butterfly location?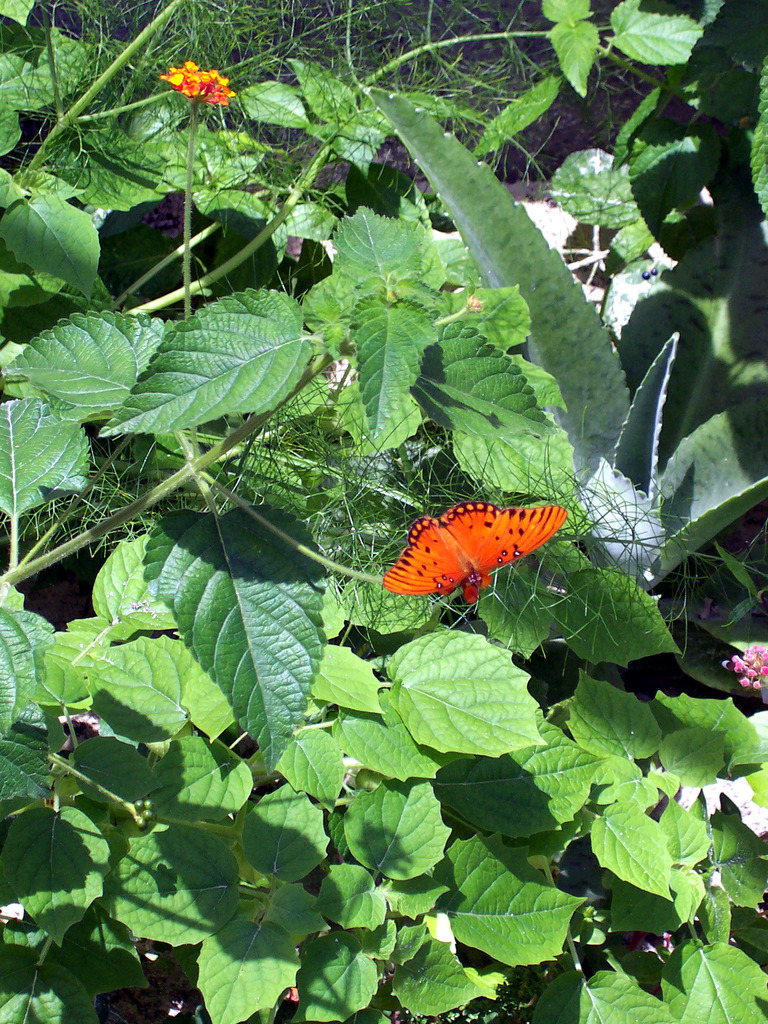
(x1=381, y1=500, x2=568, y2=620)
